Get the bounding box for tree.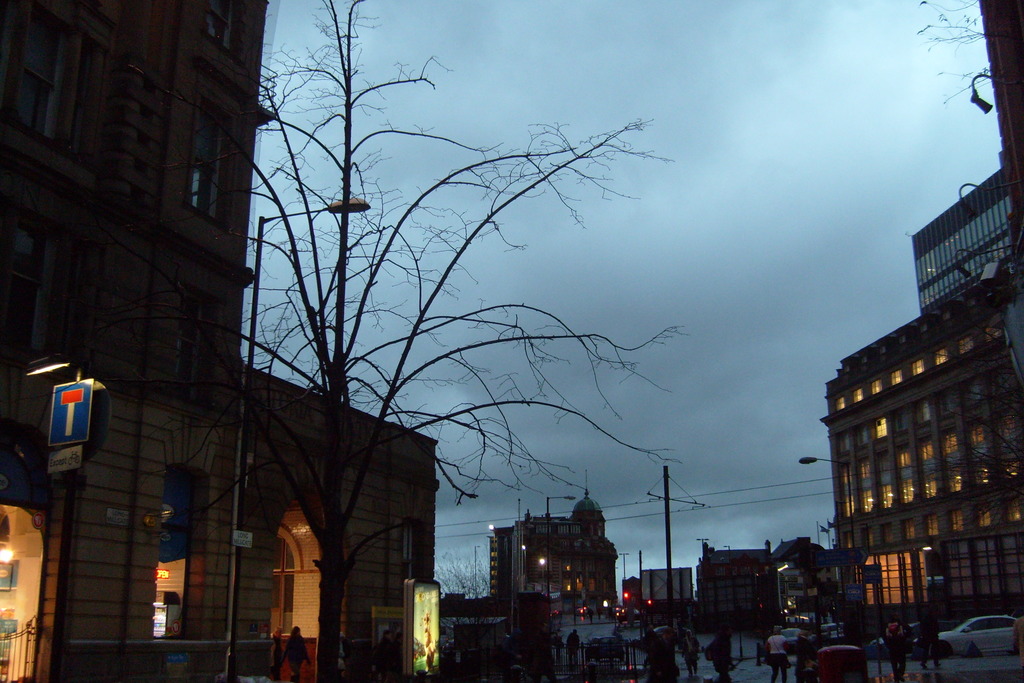
127,0,695,682.
